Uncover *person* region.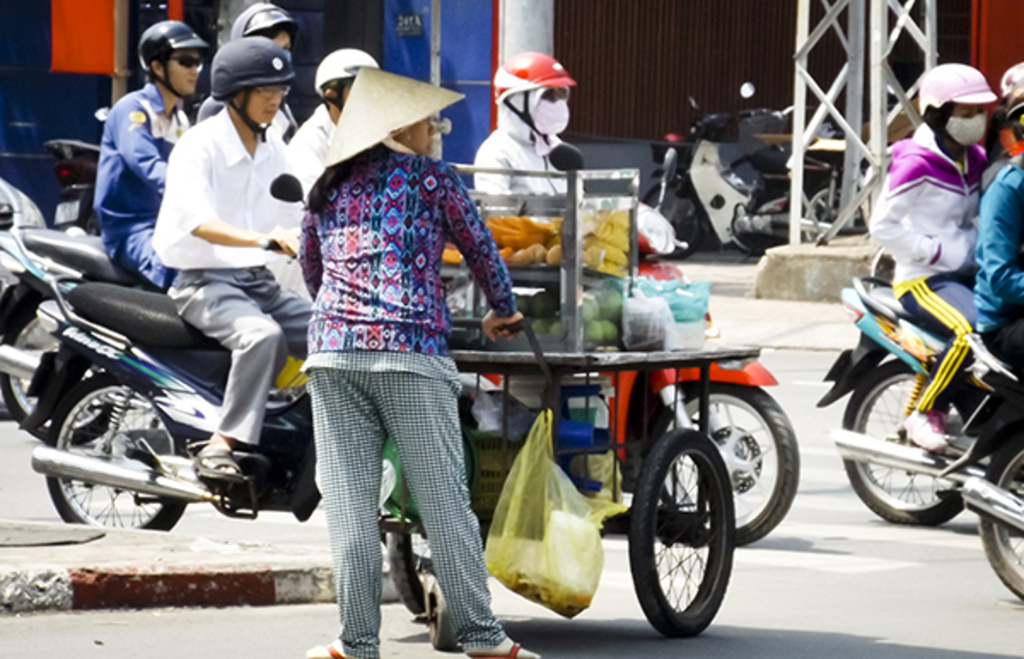
Uncovered: (860,67,997,454).
